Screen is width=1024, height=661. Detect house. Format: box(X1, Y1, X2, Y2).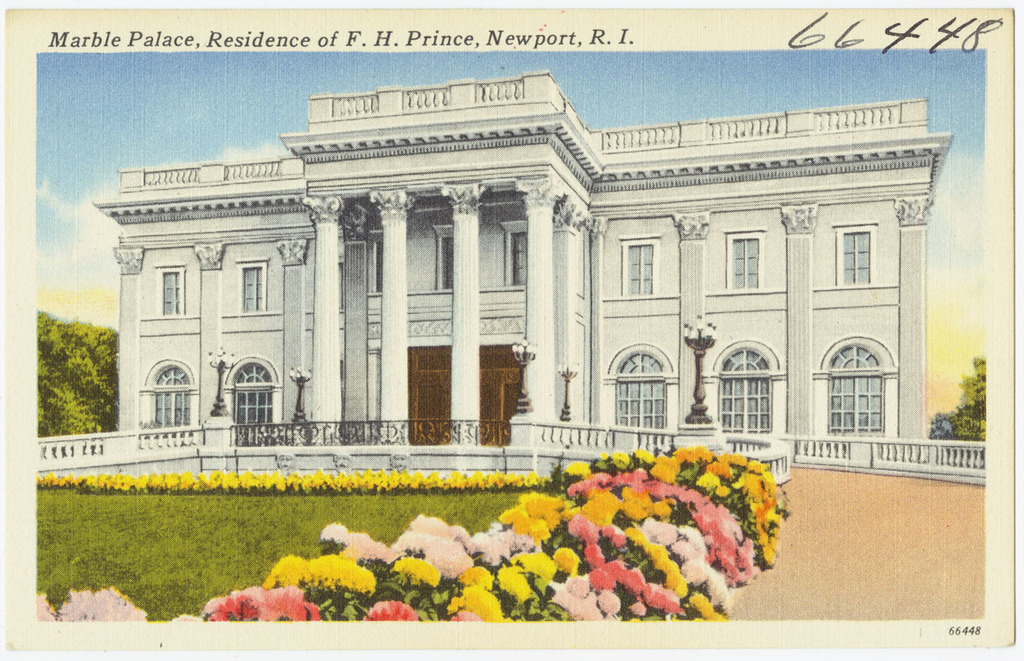
box(112, 44, 938, 510).
